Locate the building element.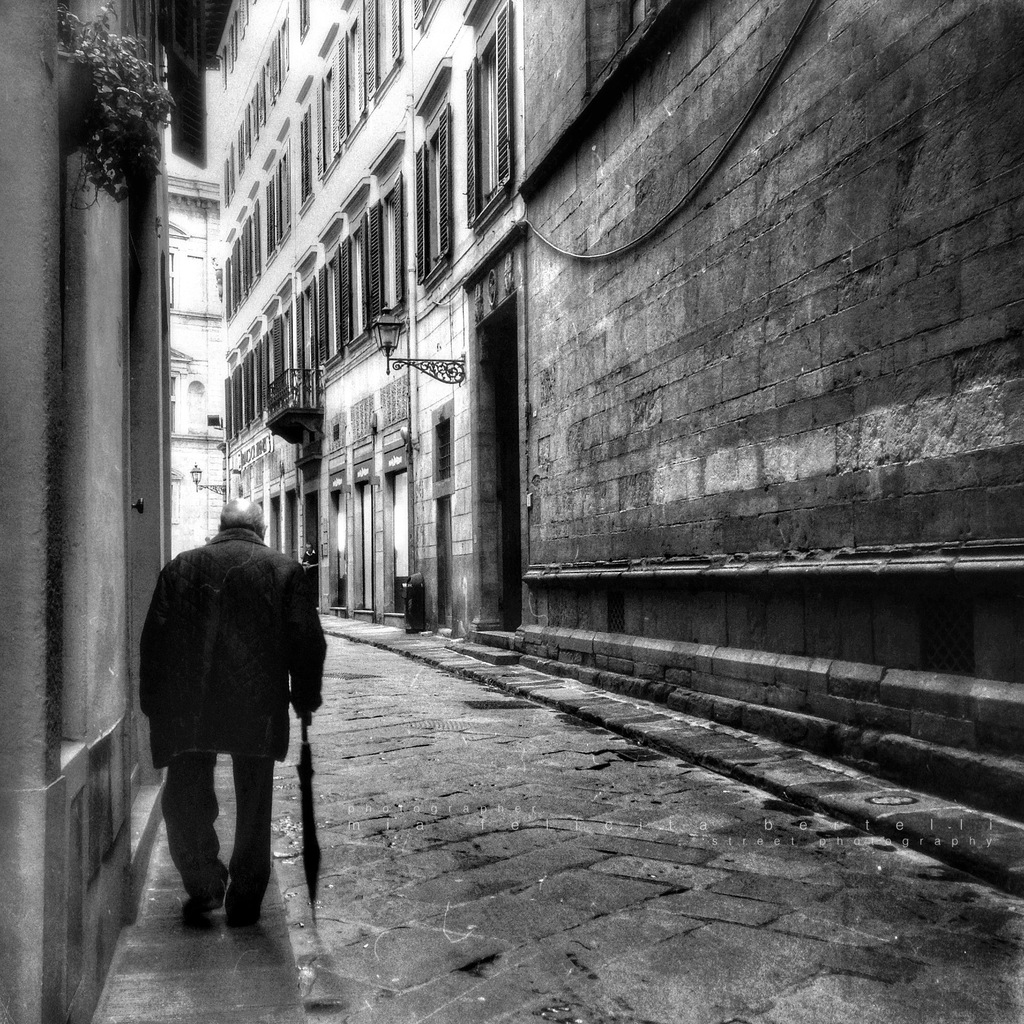
Element bbox: 168:176:224:559.
